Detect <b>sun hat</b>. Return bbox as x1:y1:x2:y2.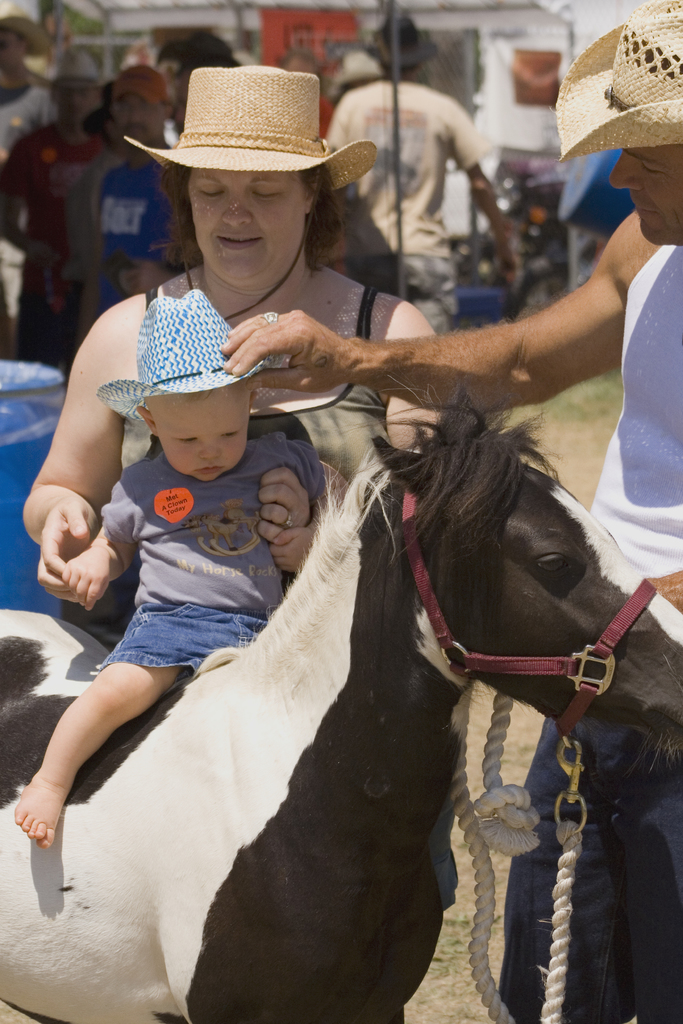
111:58:169:113.
